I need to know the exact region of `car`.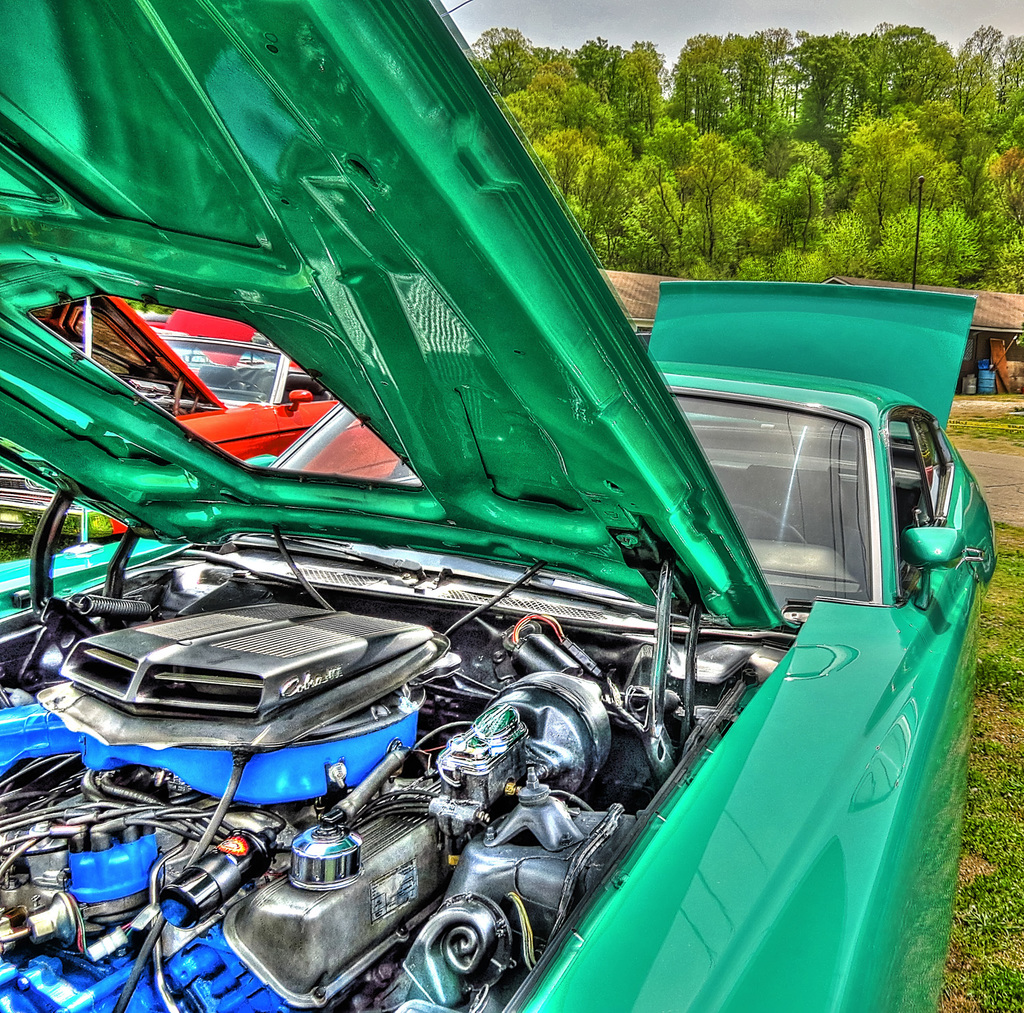
Region: Rect(0, 0, 1001, 1012).
